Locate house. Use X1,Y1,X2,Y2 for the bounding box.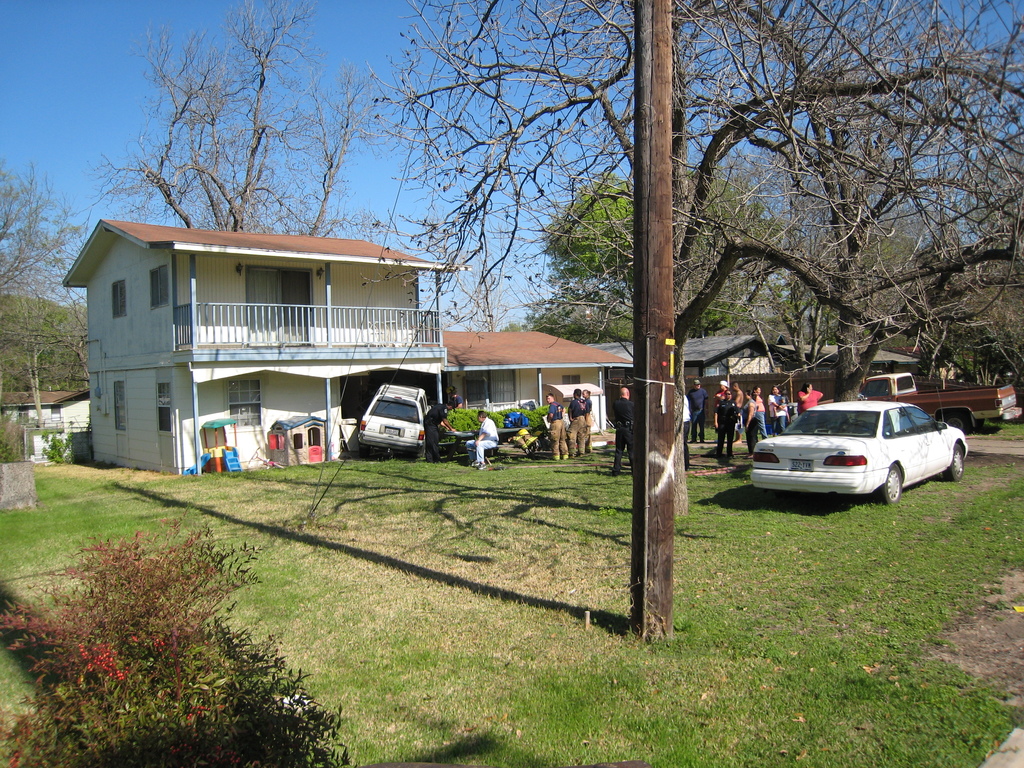
778,340,918,379.
